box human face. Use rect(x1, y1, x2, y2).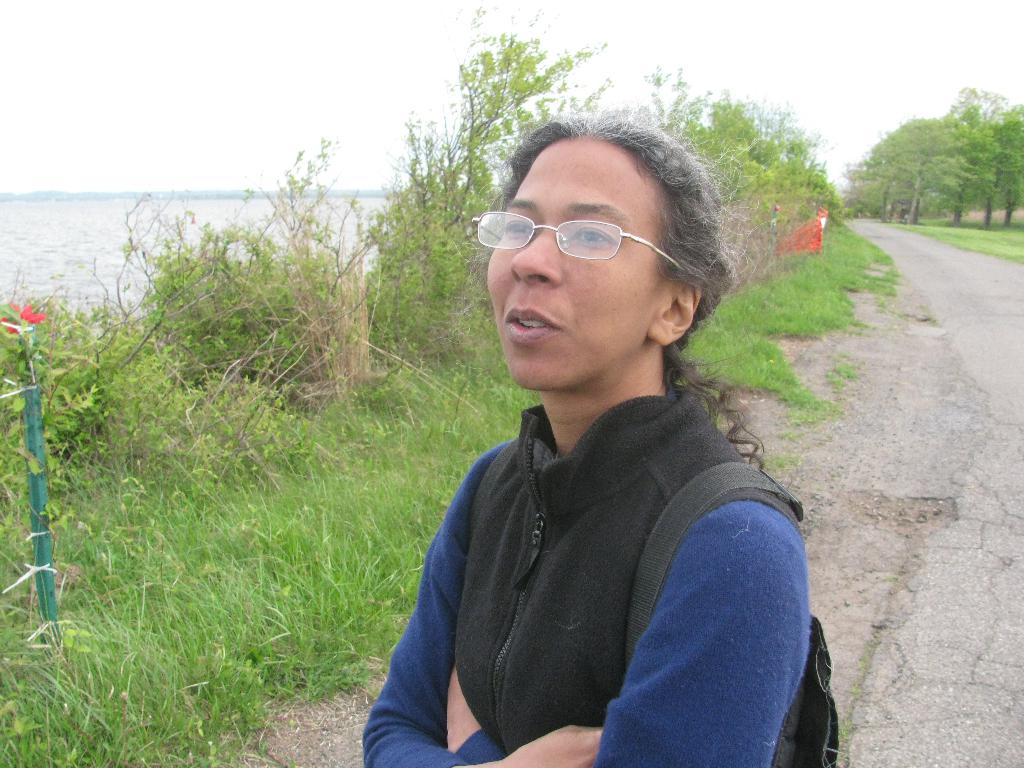
rect(484, 140, 667, 393).
